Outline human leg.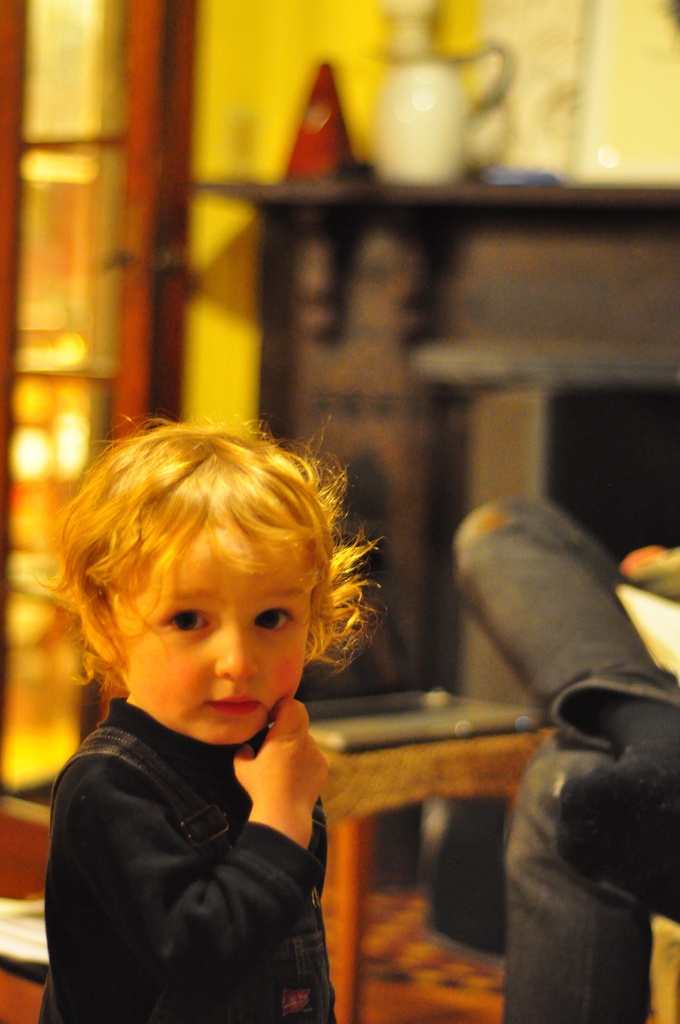
Outline: locate(454, 488, 679, 881).
